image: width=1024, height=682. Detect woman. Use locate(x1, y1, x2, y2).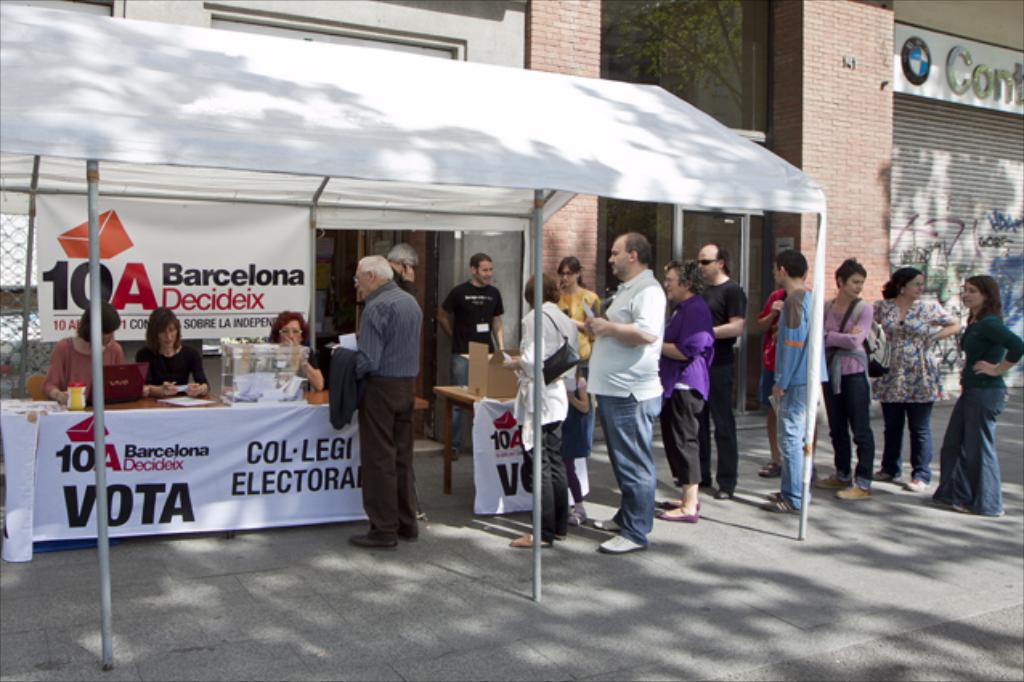
locate(547, 250, 595, 462).
